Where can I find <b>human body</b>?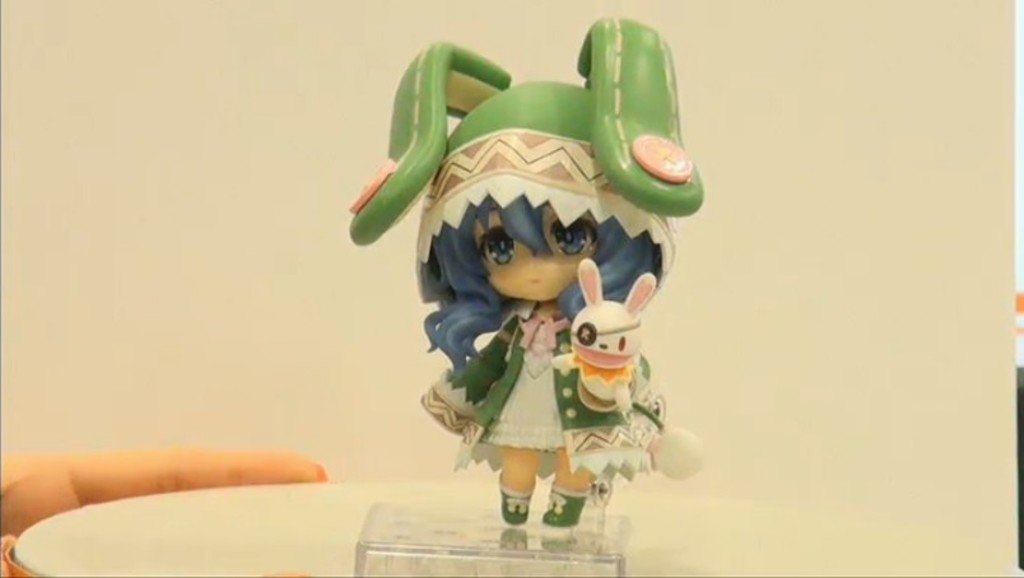
You can find it at <region>372, 64, 712, 574</region>.
